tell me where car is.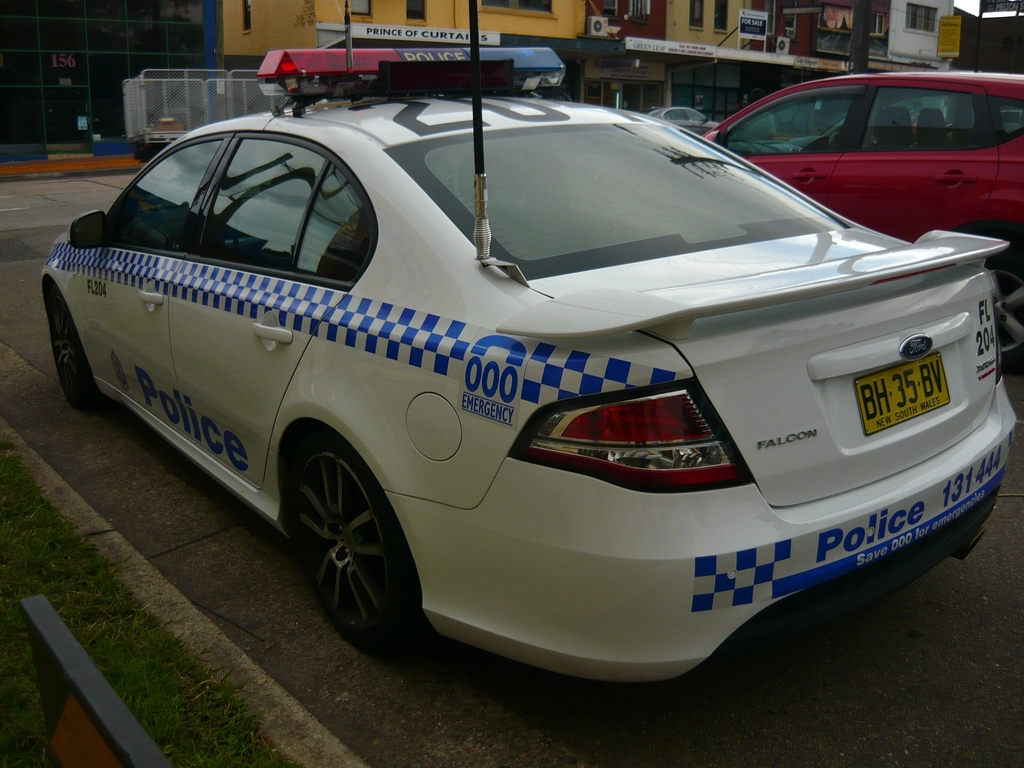
car is at 589,73,1023,367.
